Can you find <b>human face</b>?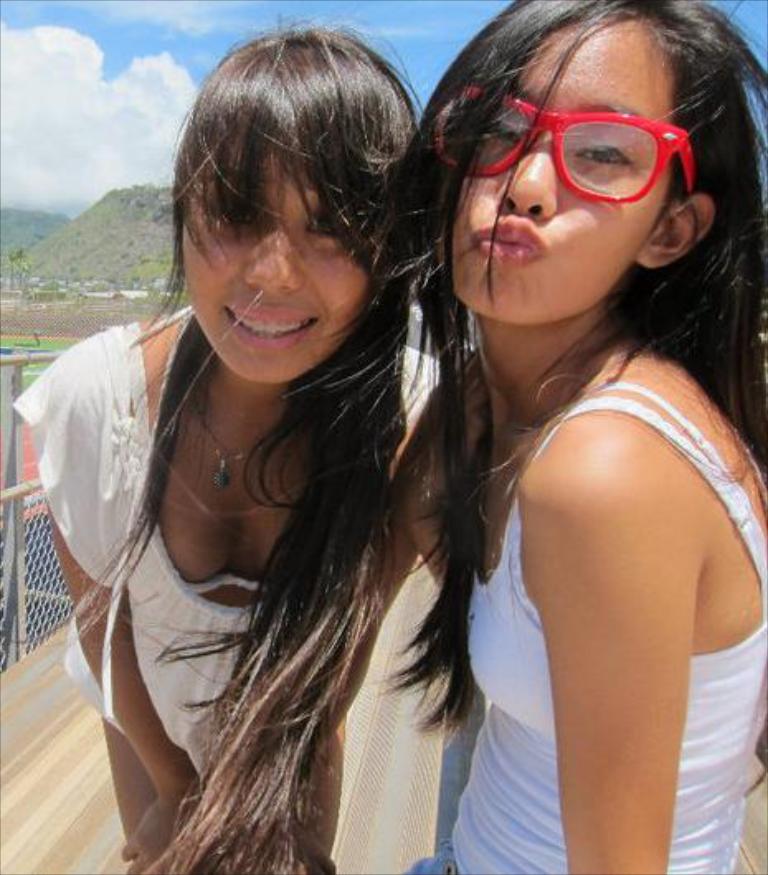
Yes, bounding box: box(182, 135, 377, 383).
